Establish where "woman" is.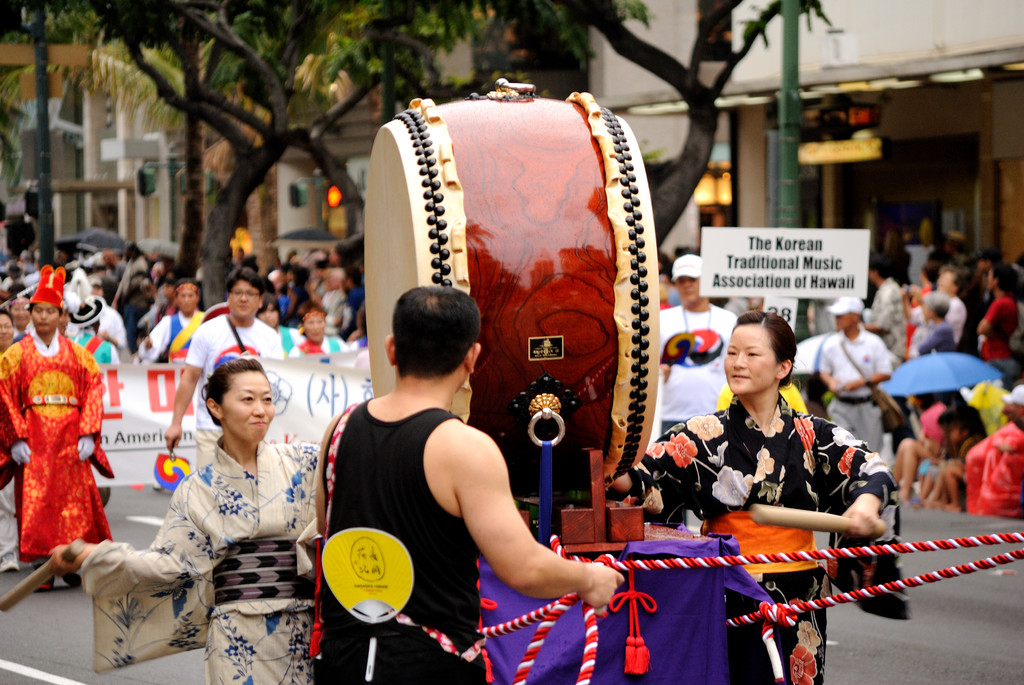
Established at [612, 311, 910, 684].
